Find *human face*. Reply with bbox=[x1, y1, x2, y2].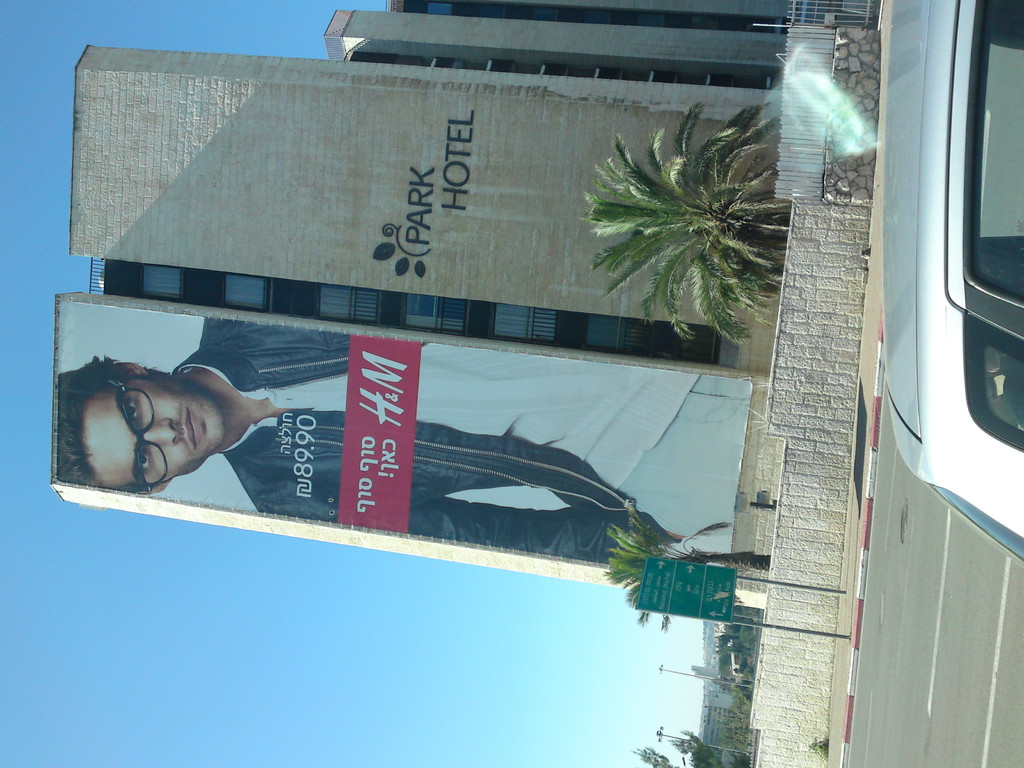
bbox=[84, 367, 229, 488].
